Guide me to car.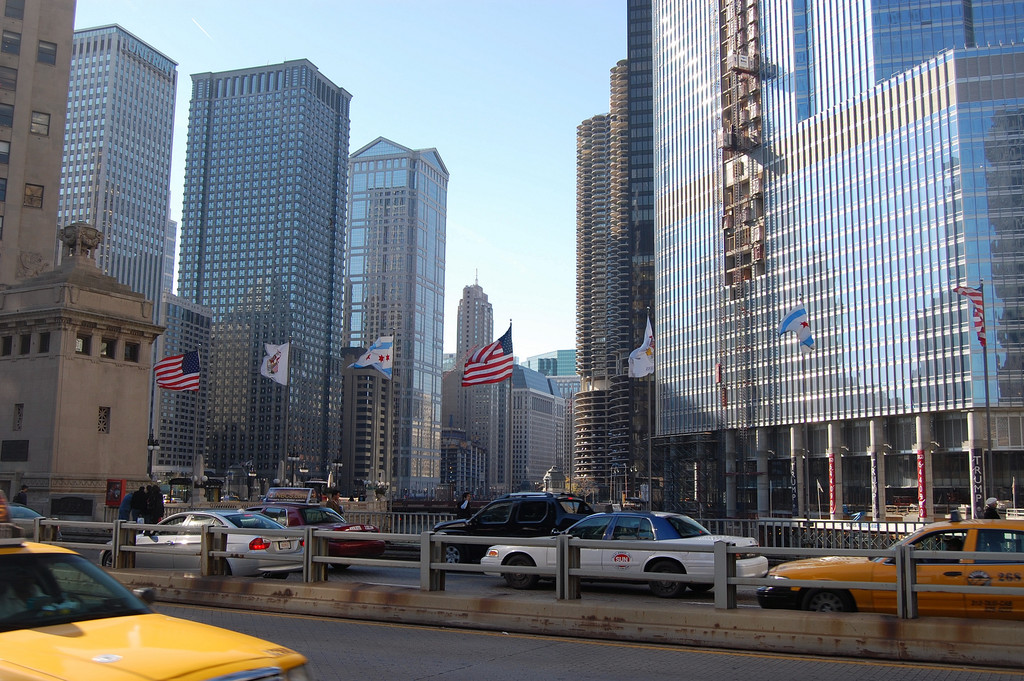
Guidance: bbox(0, 489, 318, 680).
